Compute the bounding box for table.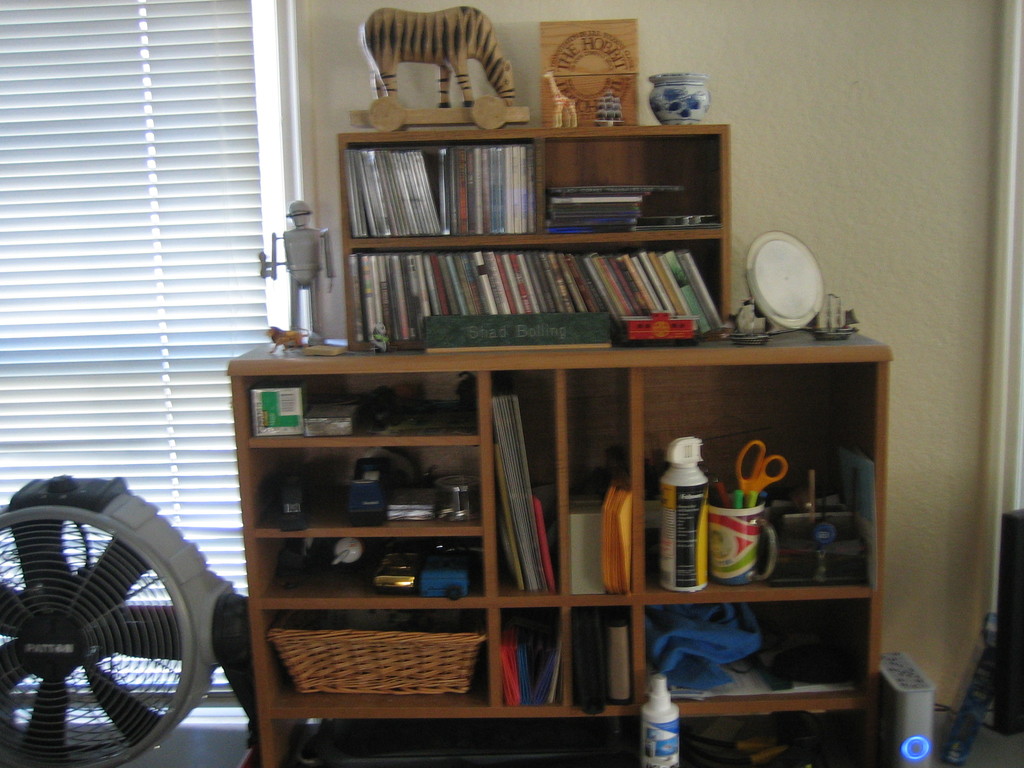
pyautogui.locateOnScreen(218, 278, 904, 767).
